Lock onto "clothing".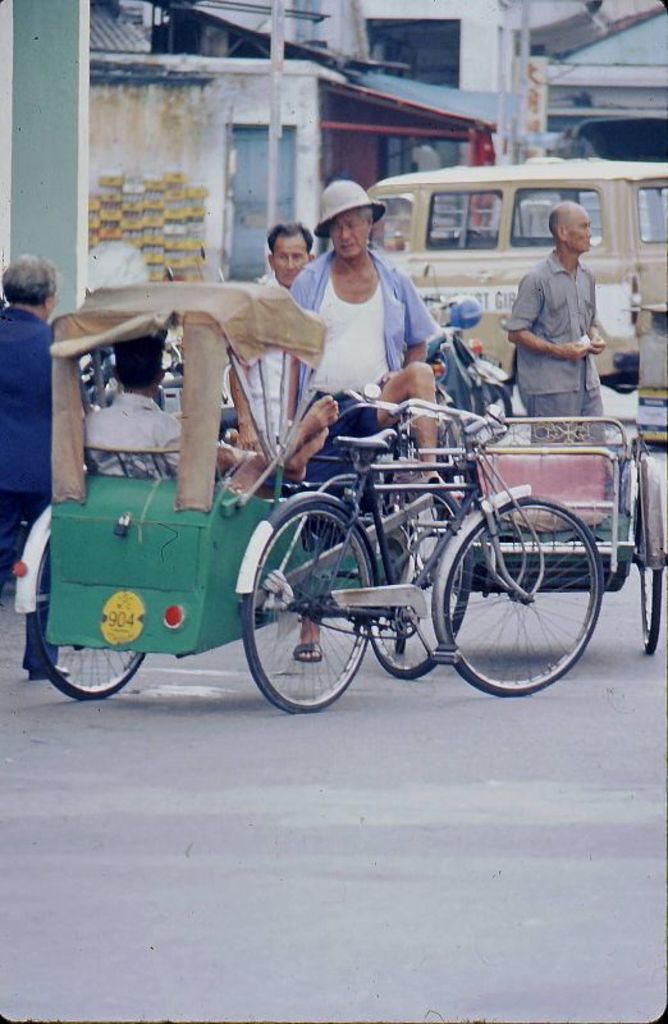
Locked: l=216, t=275, r=287, b=481.
